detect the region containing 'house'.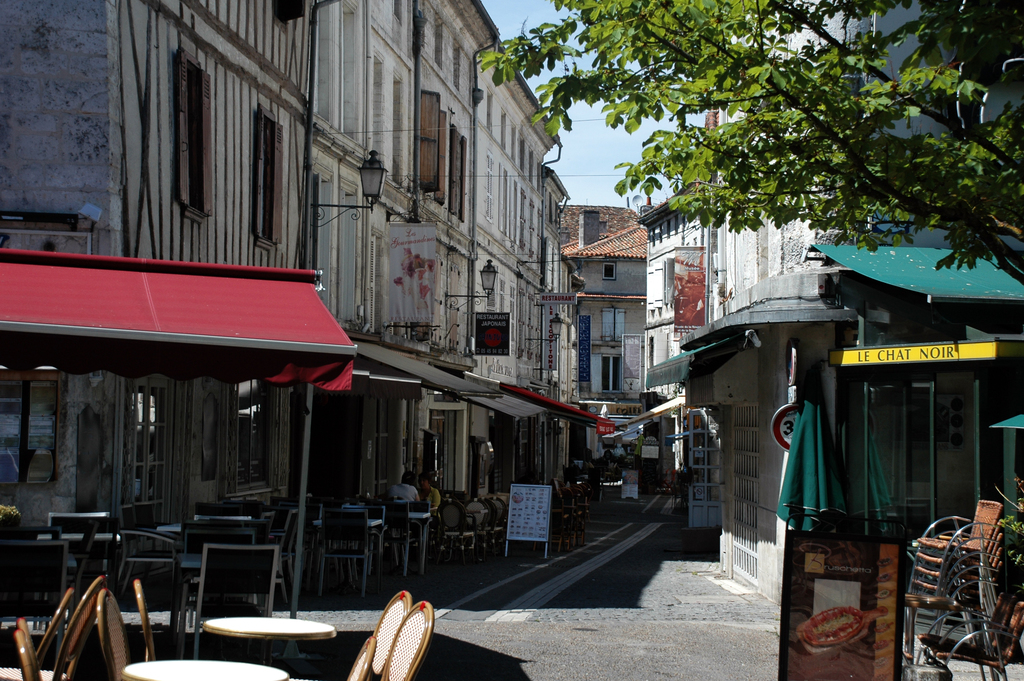
l=682, t=0, r=1023, b=610.
